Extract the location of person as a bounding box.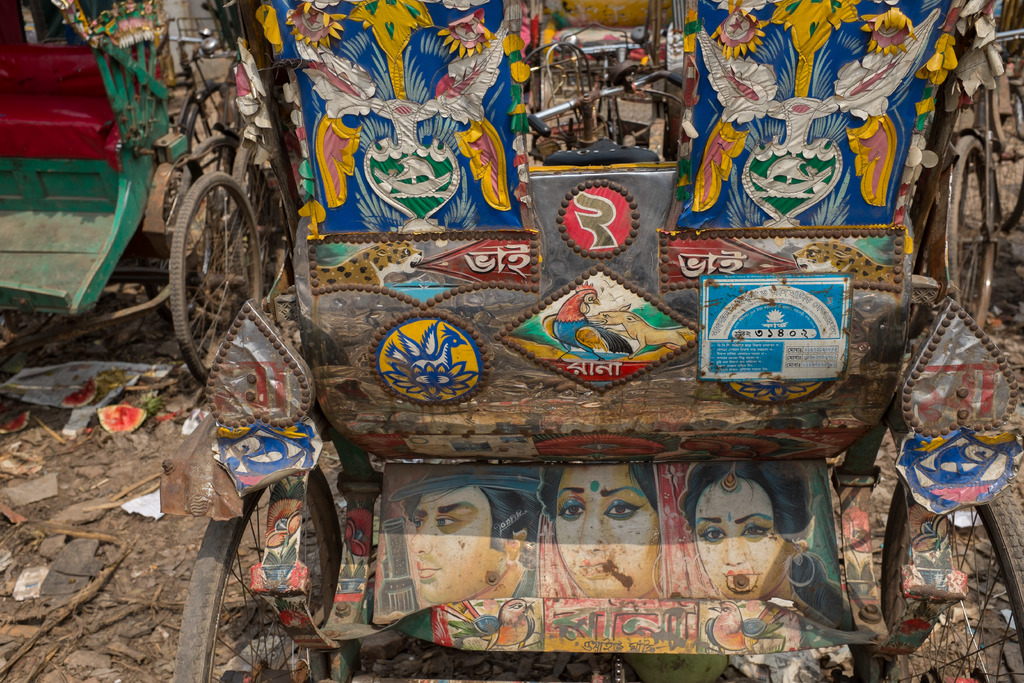
(left=535, top=462, right=668, bottom=603).
